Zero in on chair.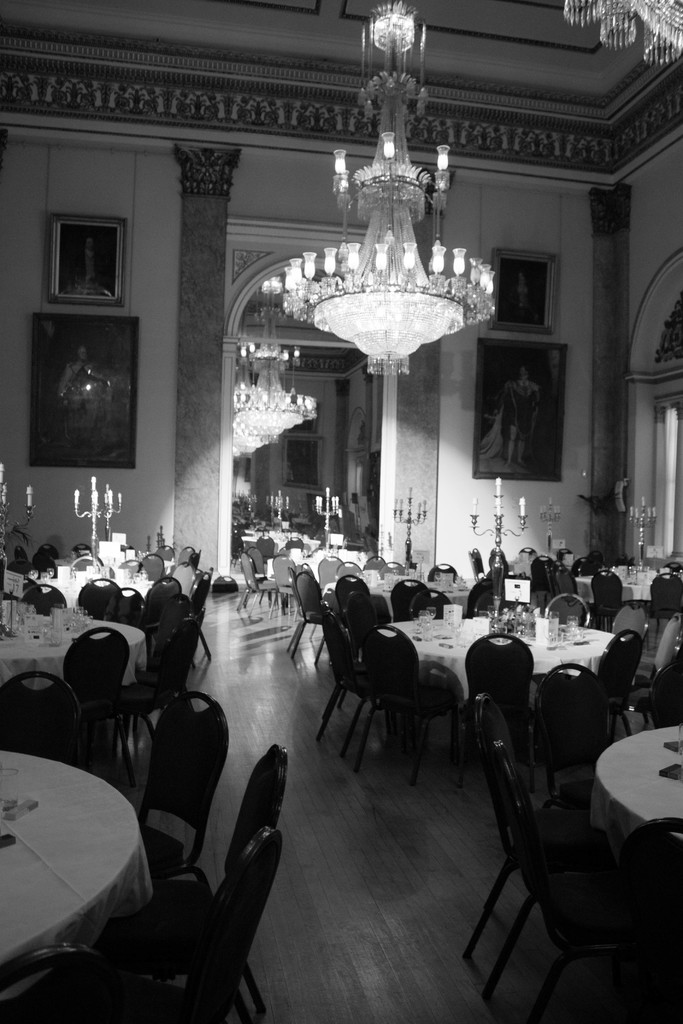
Zeroed in: {"x1": 38, "y1": 543, "x2": 58, "y2": 561}.
